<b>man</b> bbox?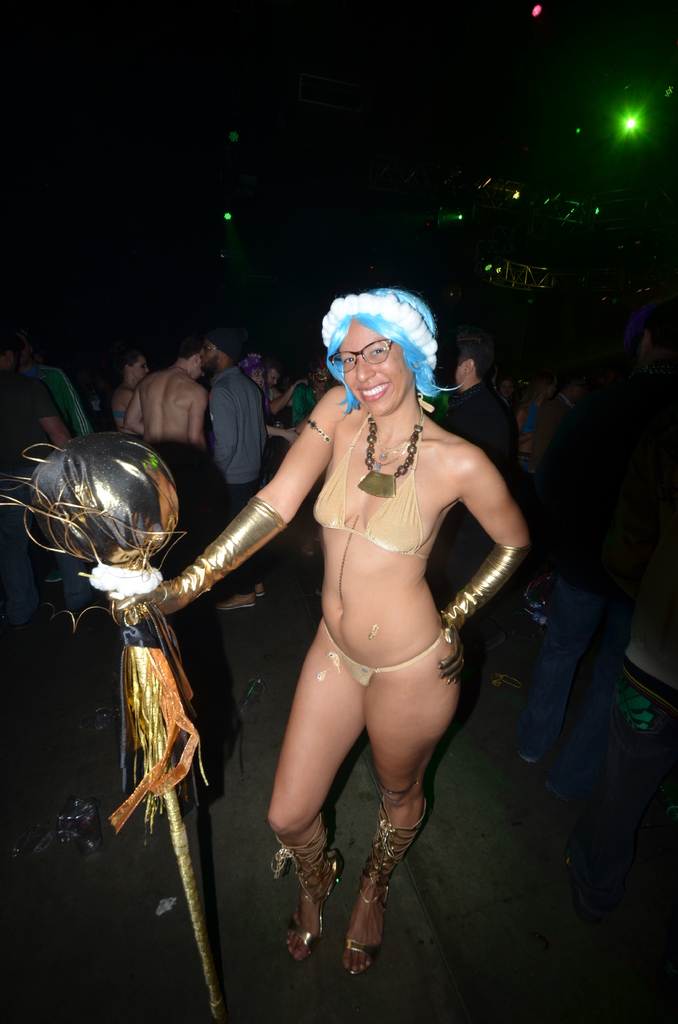
266, 366, 310, 417
